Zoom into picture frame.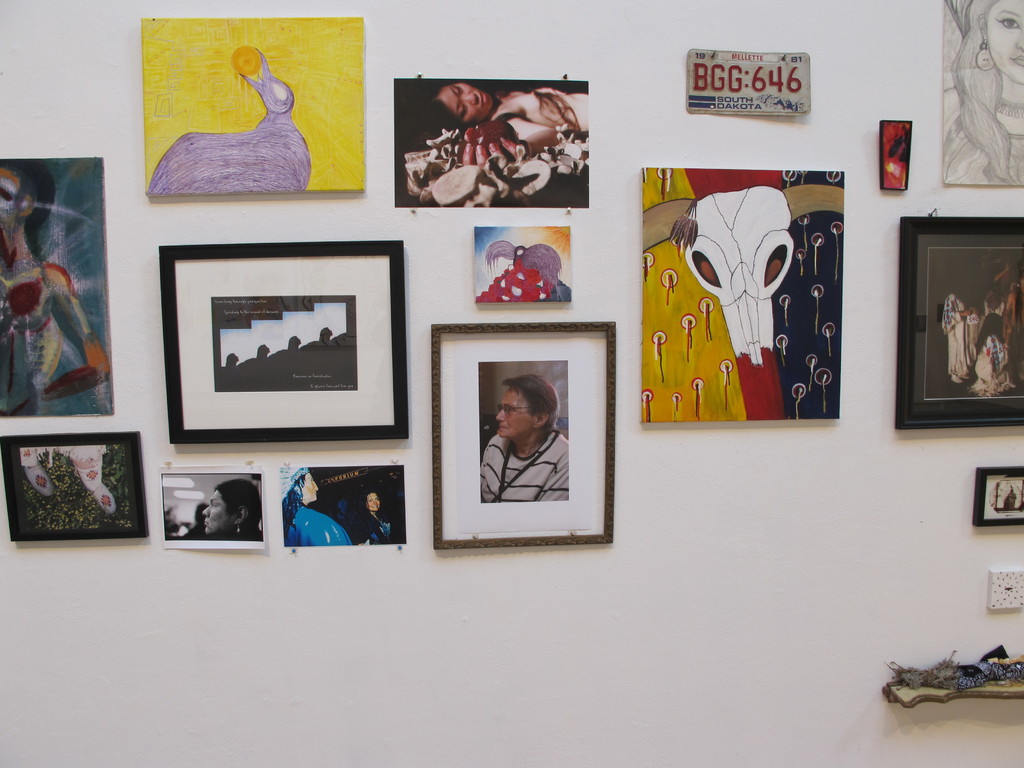
Zoom target: [left=975, top=467, right=1023, bottom=525].
